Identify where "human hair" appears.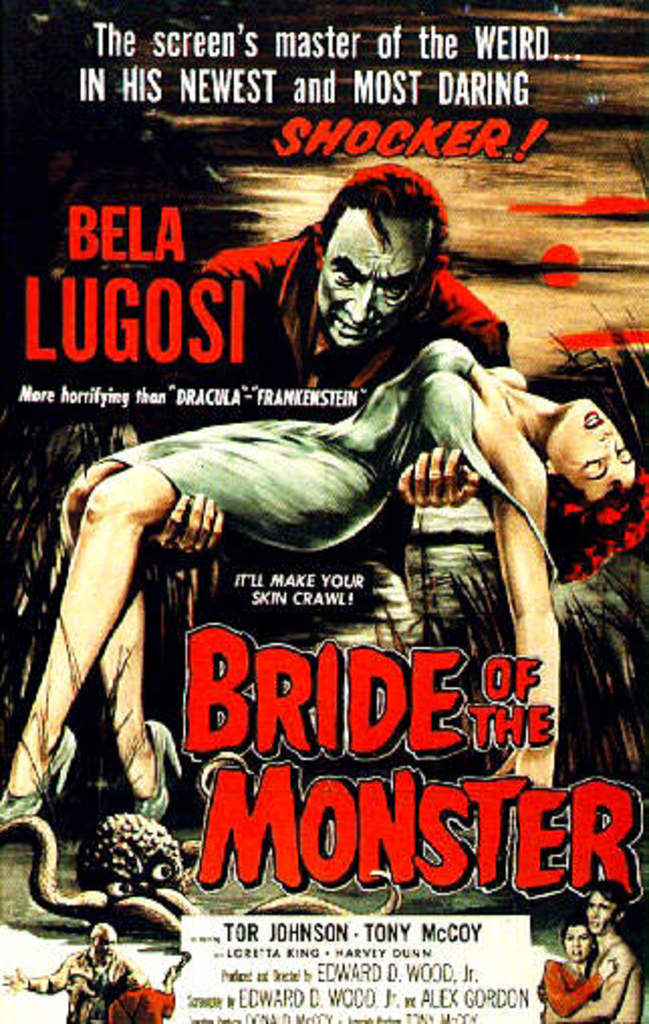
Appears at 331:167:439:298.
